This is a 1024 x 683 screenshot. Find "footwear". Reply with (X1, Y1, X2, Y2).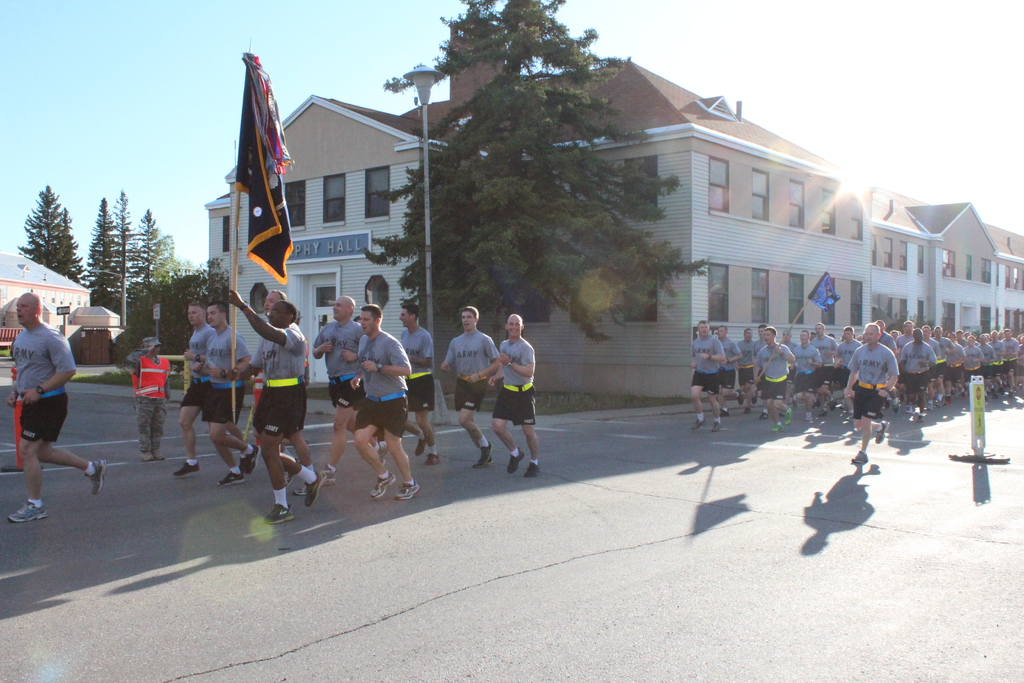
(426, 451, 438, 465).
